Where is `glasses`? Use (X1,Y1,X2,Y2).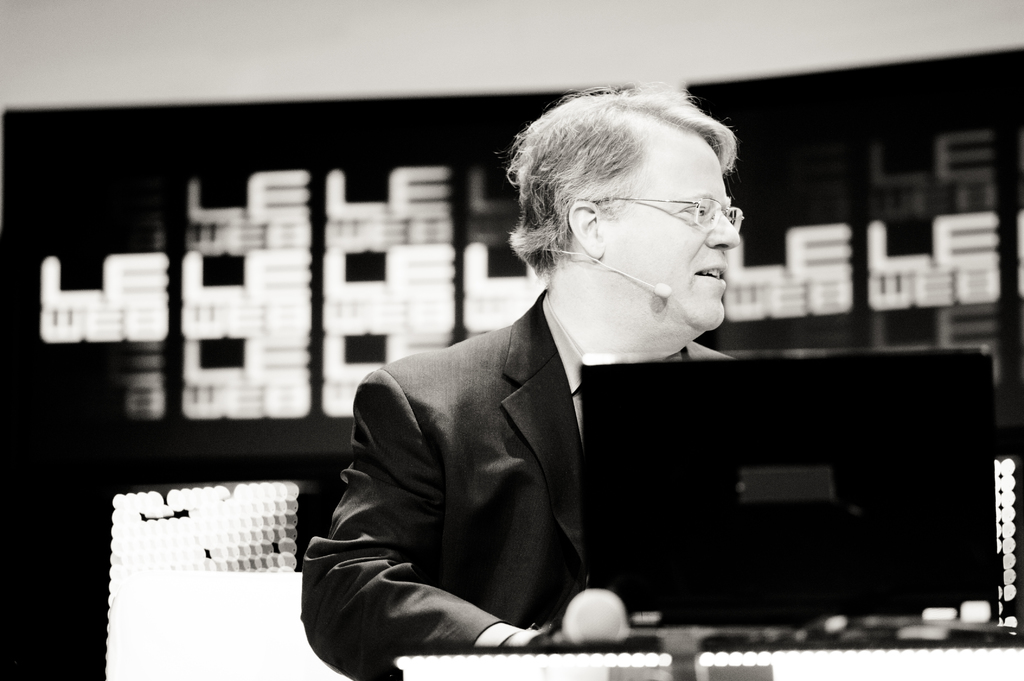
(607,178,755,234).
